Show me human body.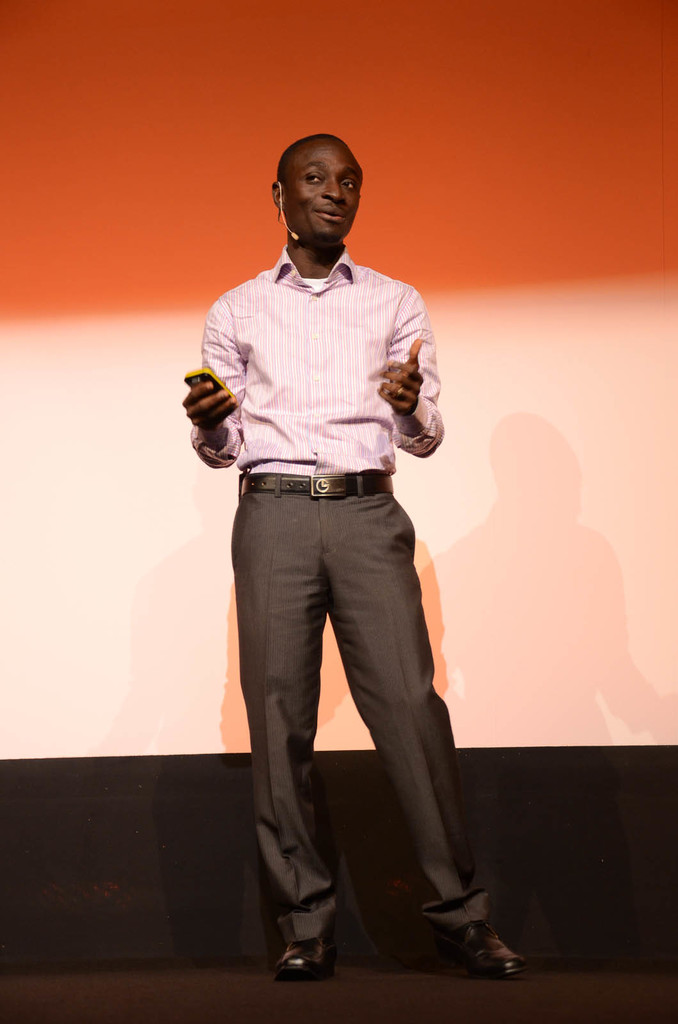
human body is here: [181,130,525,986].
